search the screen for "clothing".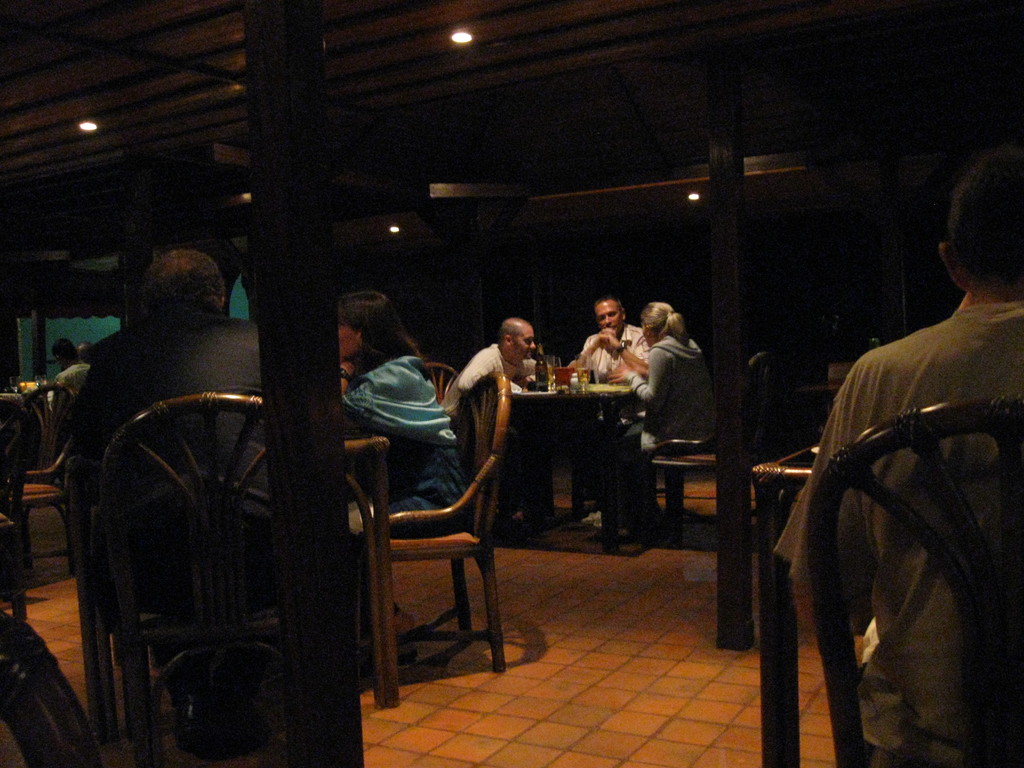
Found at Rect(579, 321, 648, 384).
